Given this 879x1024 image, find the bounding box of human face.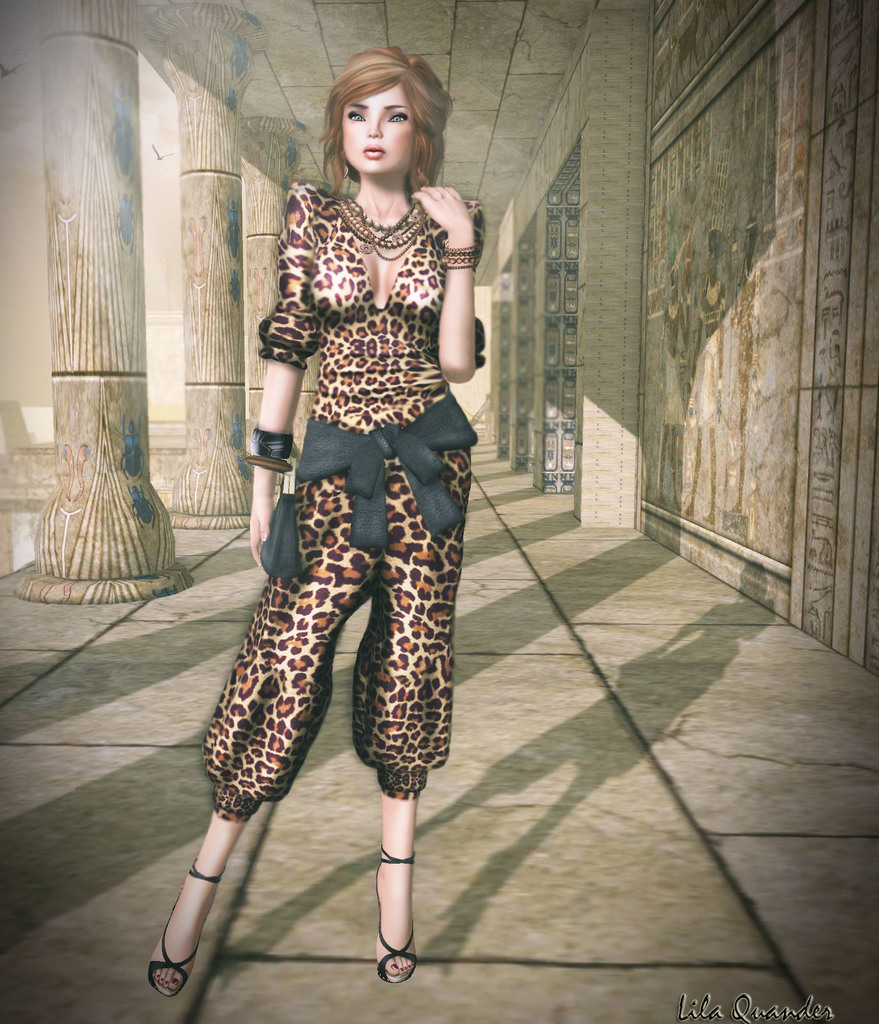
342/87/416/178.
